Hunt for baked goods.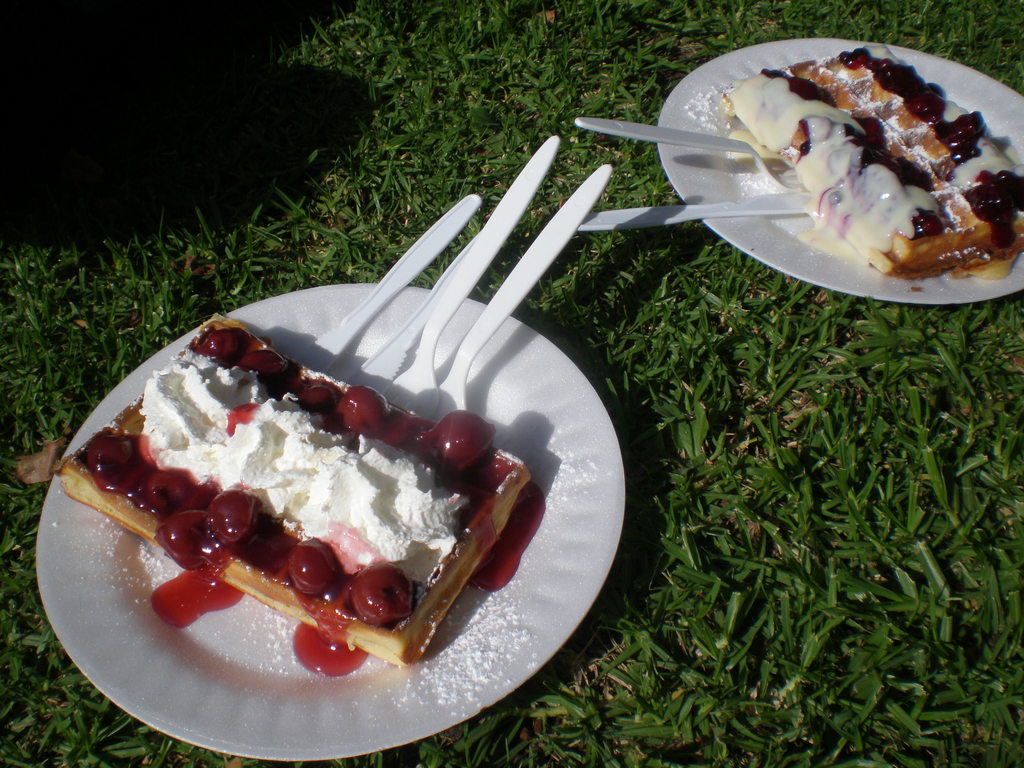
Hunted down at 723/44/1023/279.
